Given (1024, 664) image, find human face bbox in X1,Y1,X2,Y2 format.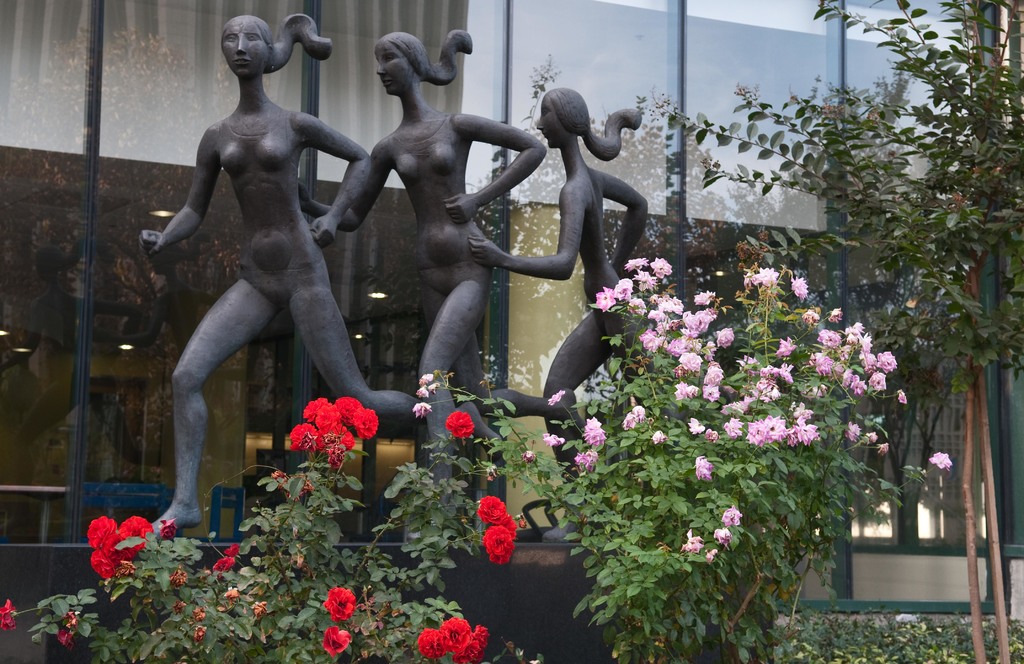
540,98,564,143.
